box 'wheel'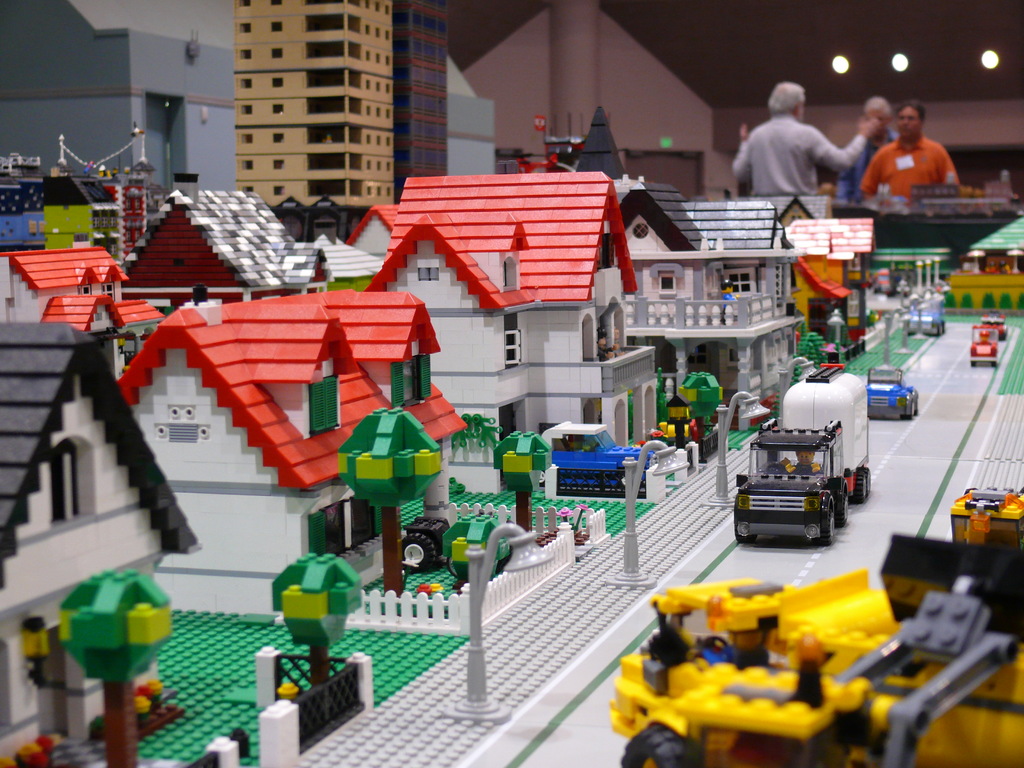
detection(401, 532, 440, 570)
